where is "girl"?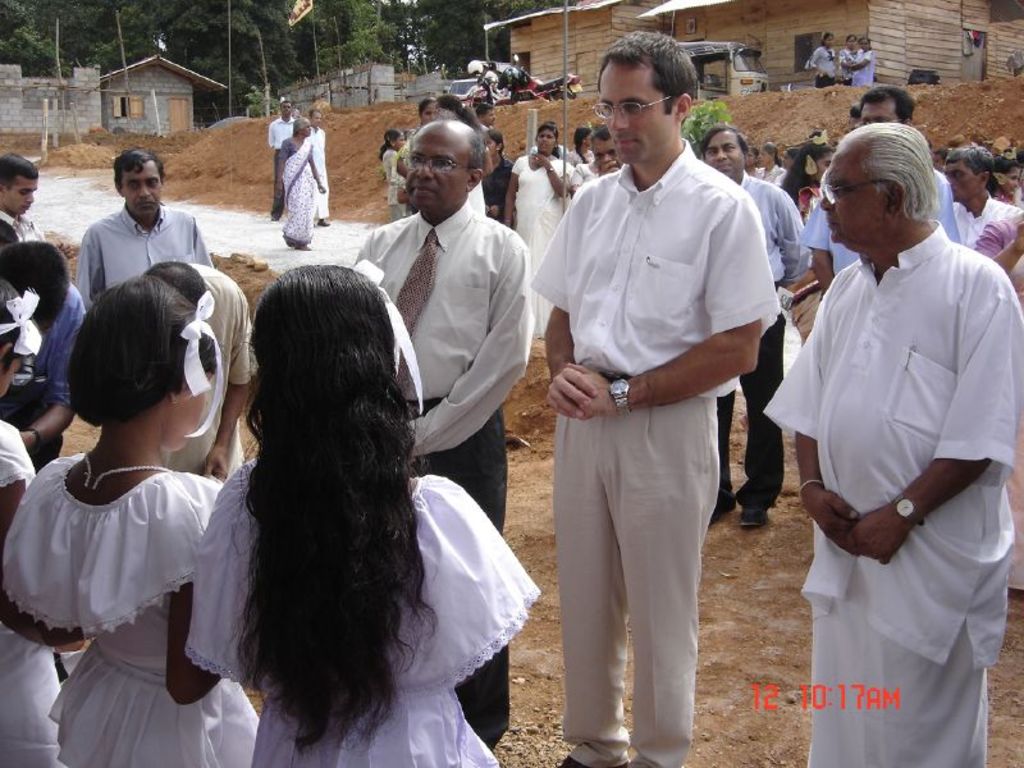
bbox=[182, 264, 540, 765].
